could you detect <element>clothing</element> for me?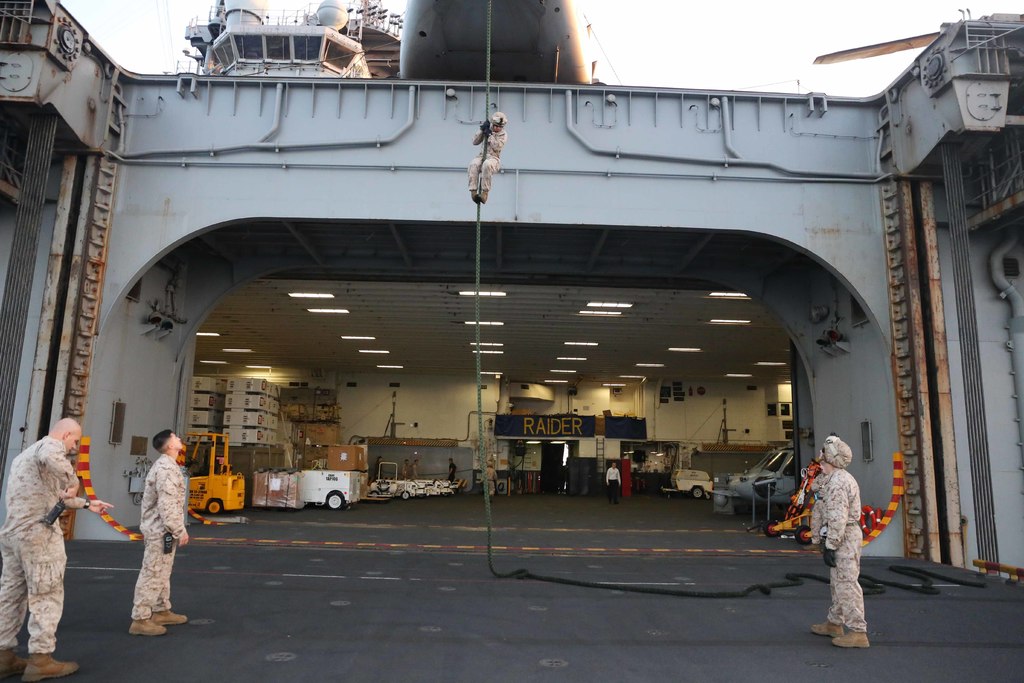
Detection result: {"x1": 484, "y1": 463, "x2": 497, "y2": 497}.
